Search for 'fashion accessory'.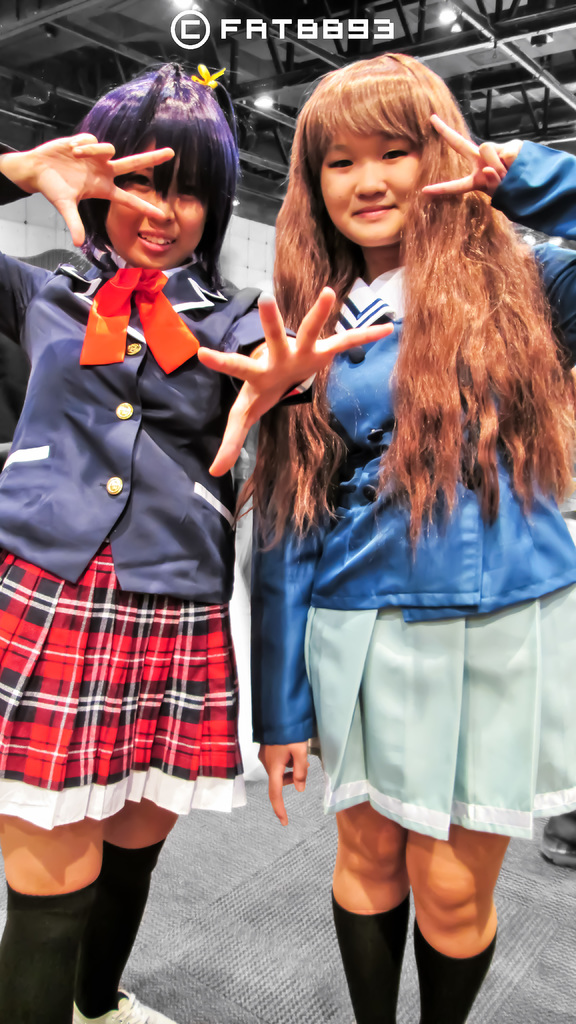
Found at rect(172, 72, 183, 81).
